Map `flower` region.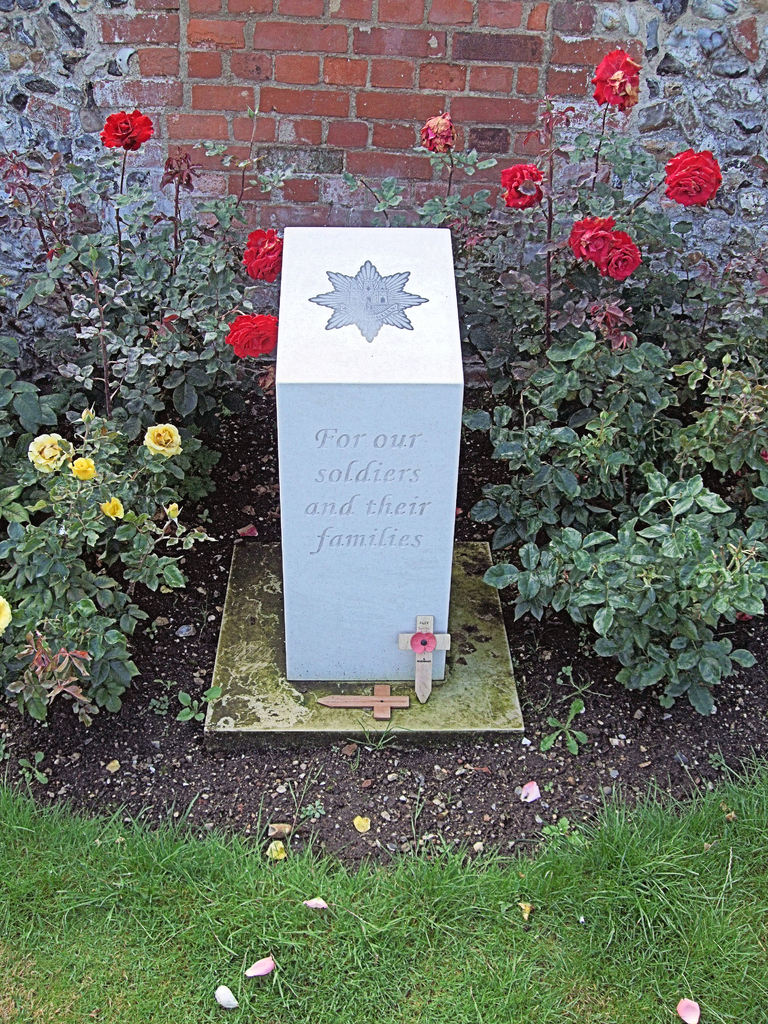
Mapped to 150:426:179:463.
